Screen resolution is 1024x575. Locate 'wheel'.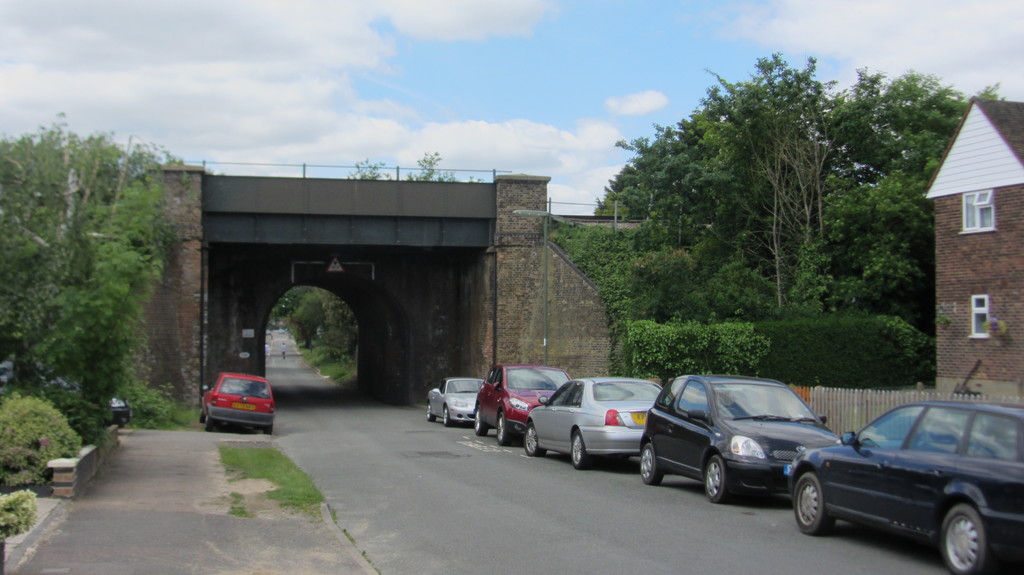
(left=426, top=404, right=437, bottom=421).
